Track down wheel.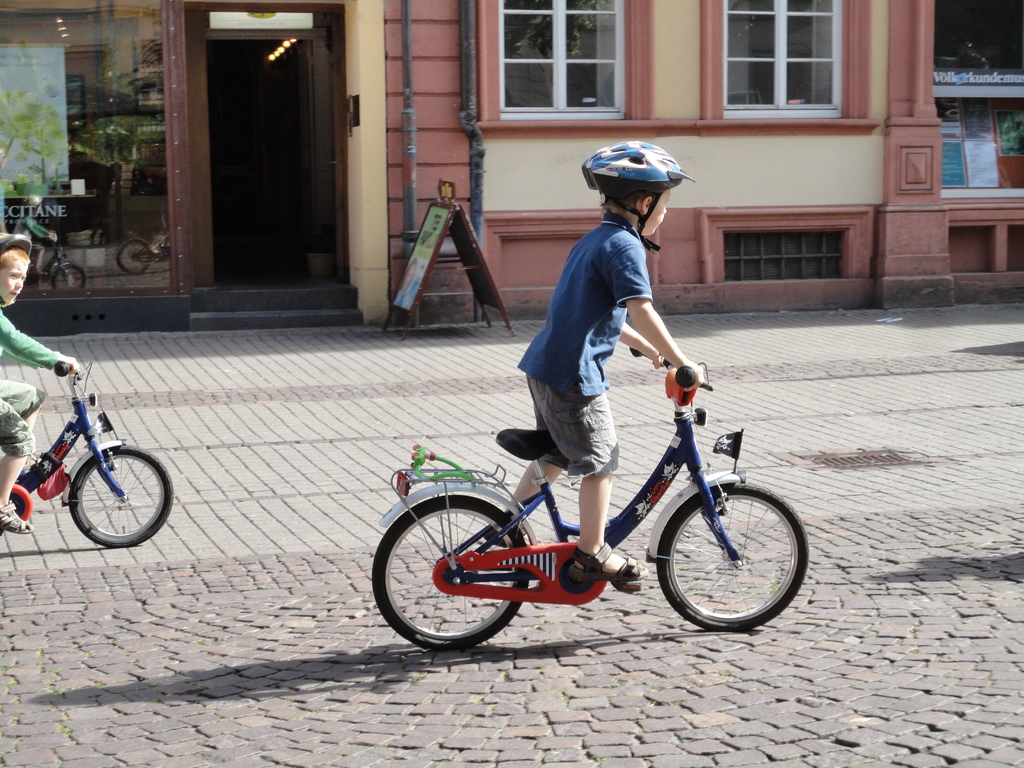
Tracked to select_region(374, 486, 530, 648).
